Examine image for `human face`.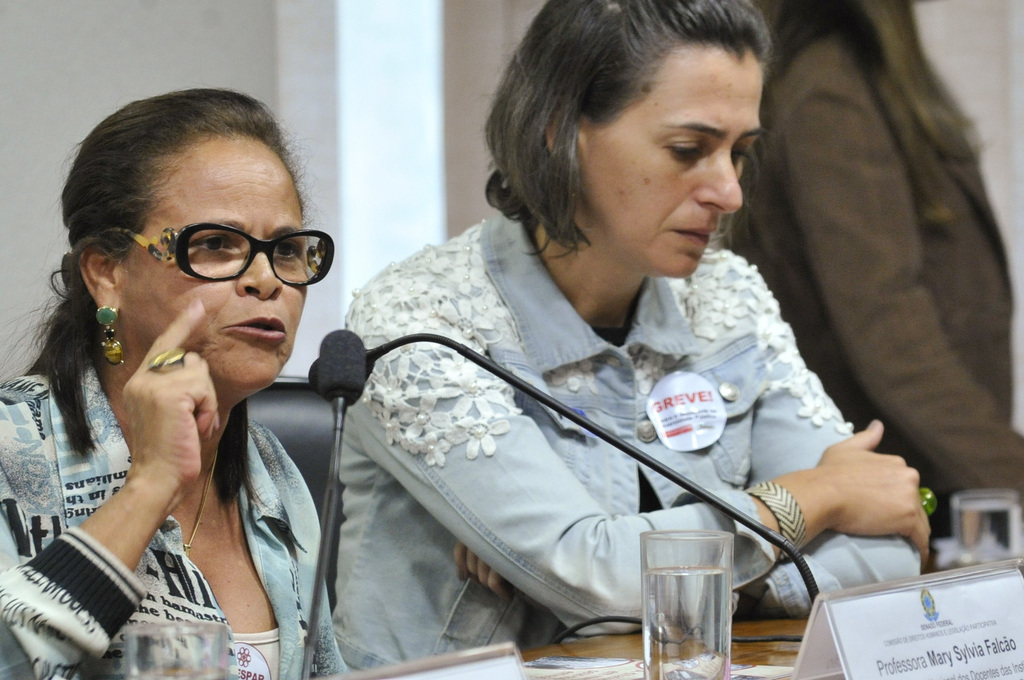
Examination result: [561, 43, 771, 283].
